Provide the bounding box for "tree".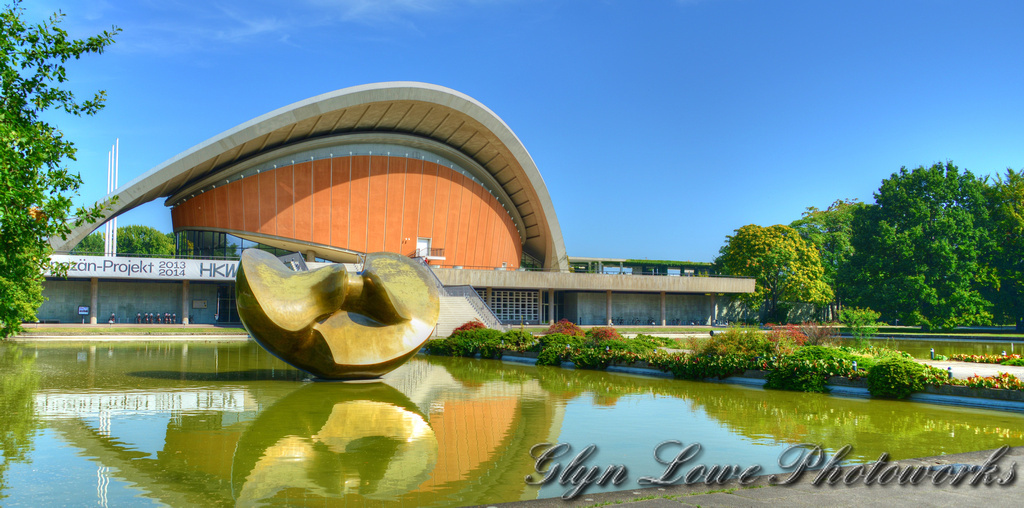
box(0, 0, 124, 340).
